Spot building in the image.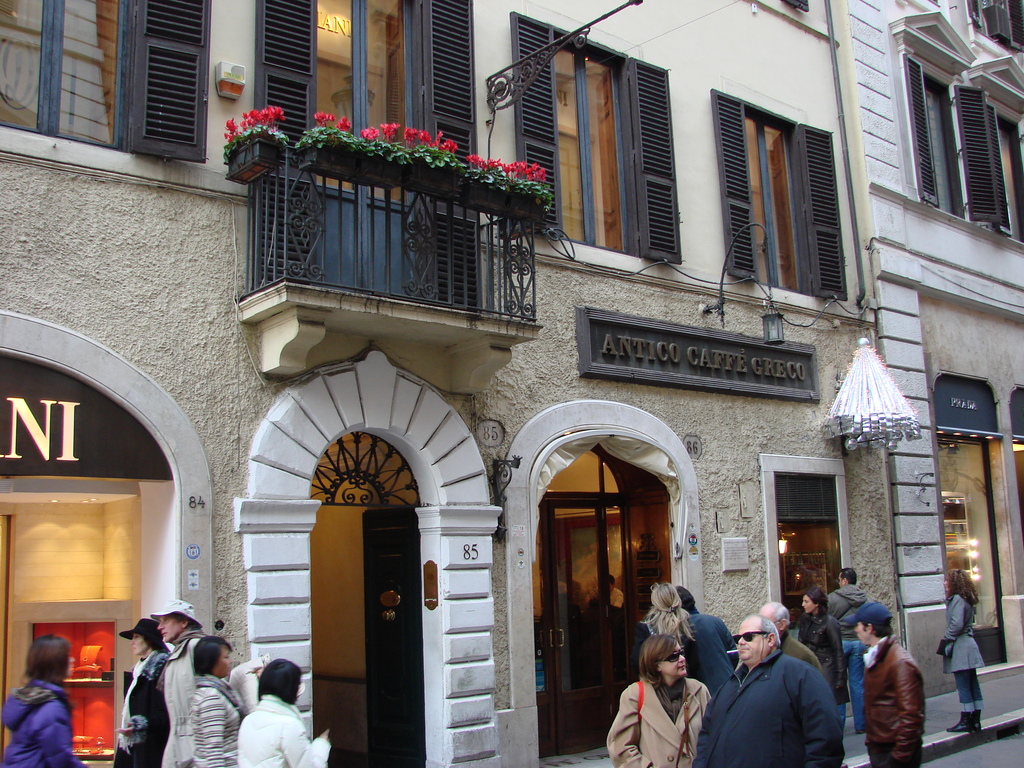
building found at left=0, top=0, right=909, bottom=767.
